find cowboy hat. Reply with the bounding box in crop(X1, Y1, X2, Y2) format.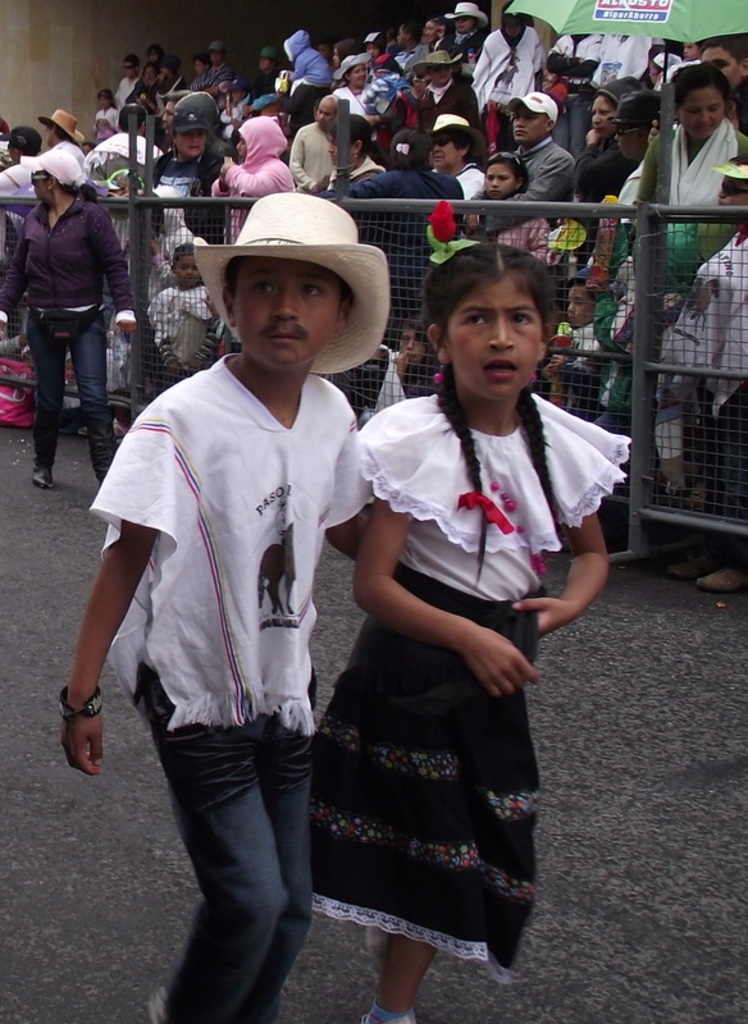
crop(205, 38, 229, 56).
